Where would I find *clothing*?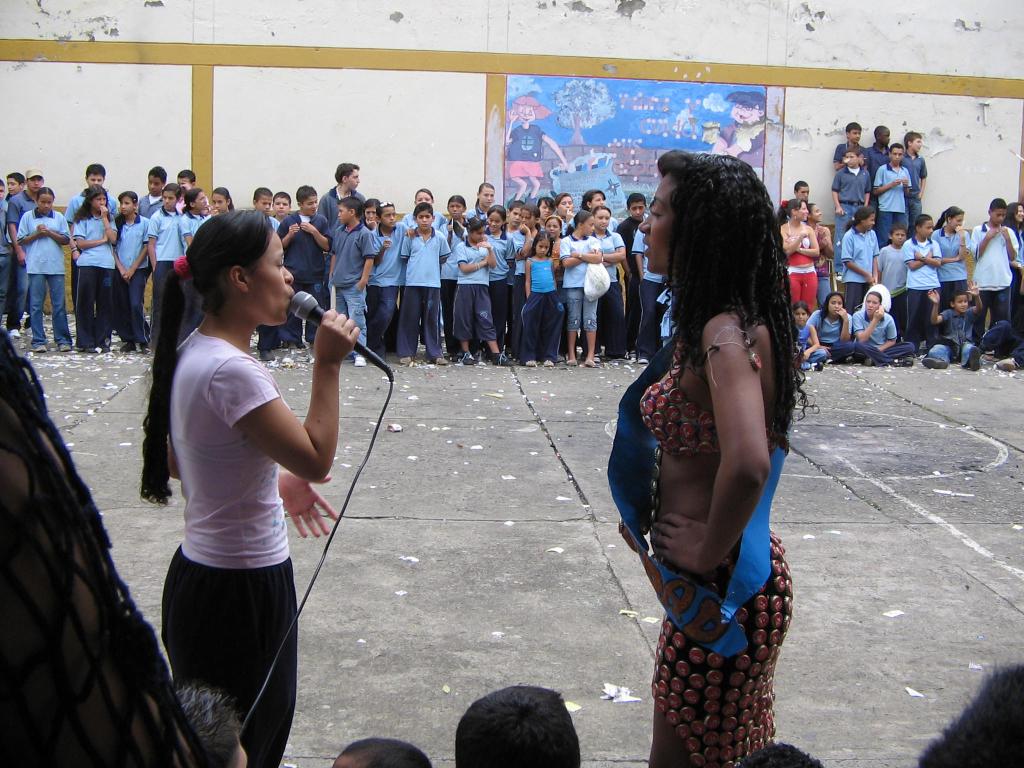
At bbox=(854, 309, 916, 367).
